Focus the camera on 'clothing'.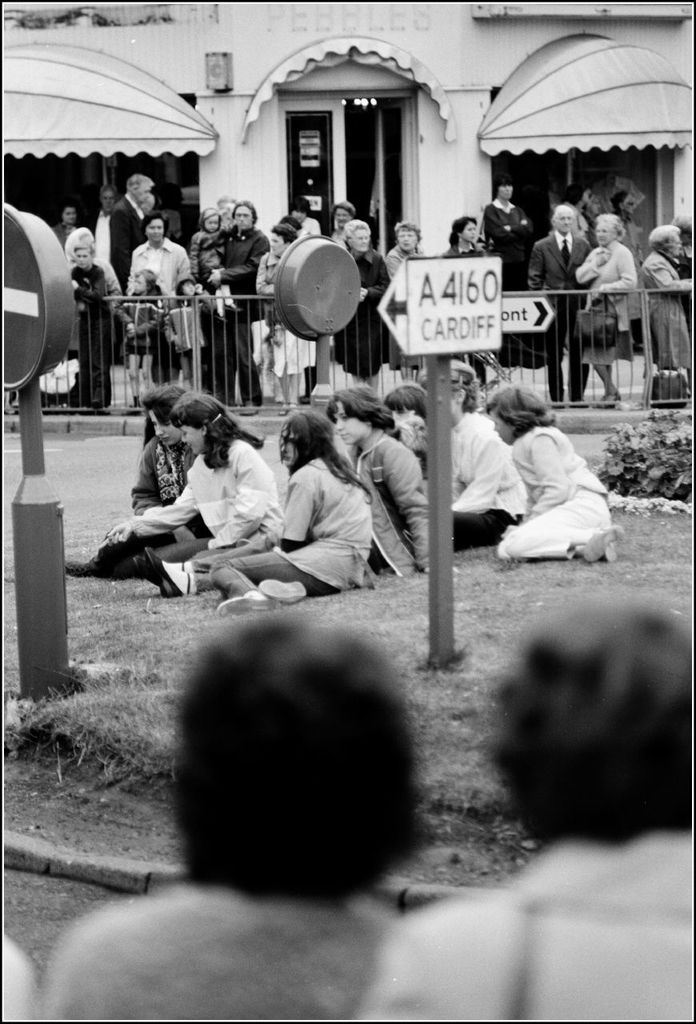
Focus region: x1=121 y1=434 x2=286 y2=580.
